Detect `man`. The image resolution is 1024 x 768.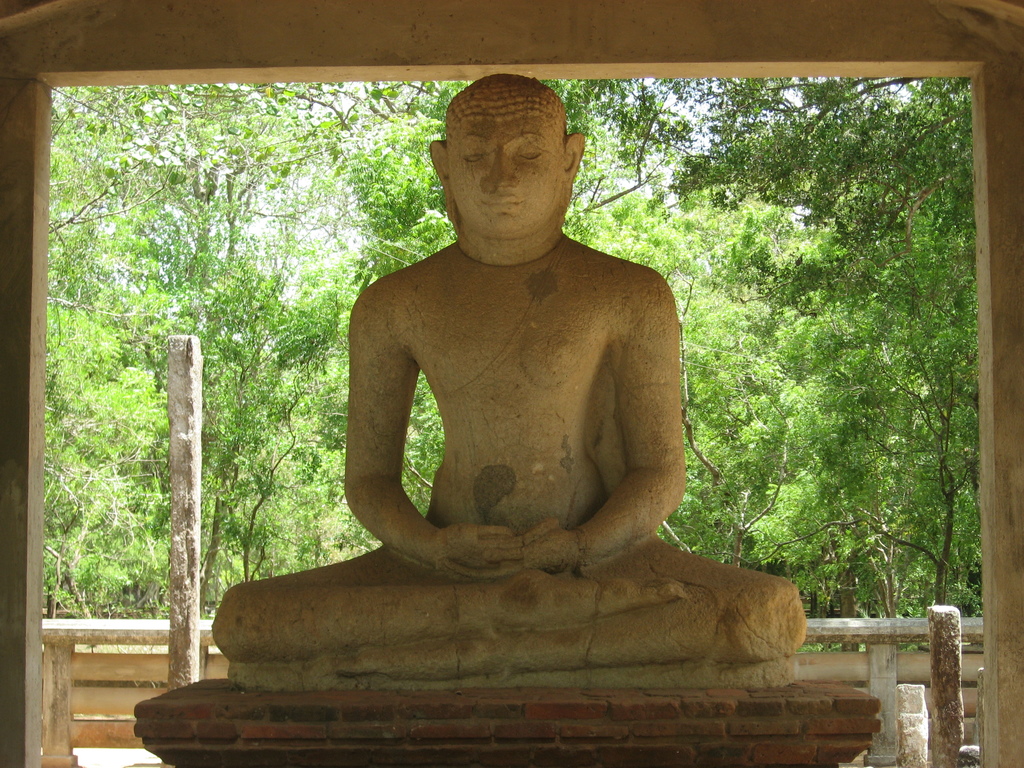
BBox(229, 107, 776, 679).
